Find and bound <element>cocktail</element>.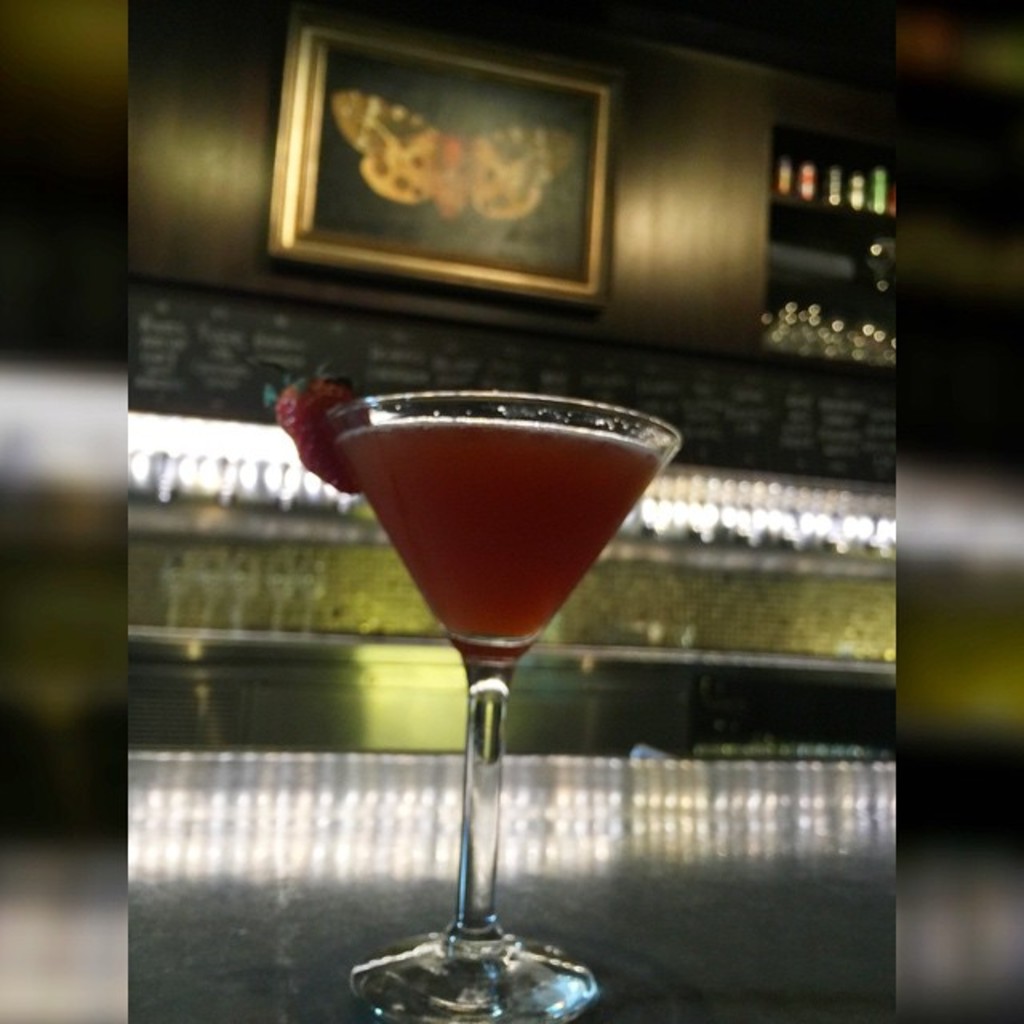
Bound: rect(282, 350, 682, 1019).
